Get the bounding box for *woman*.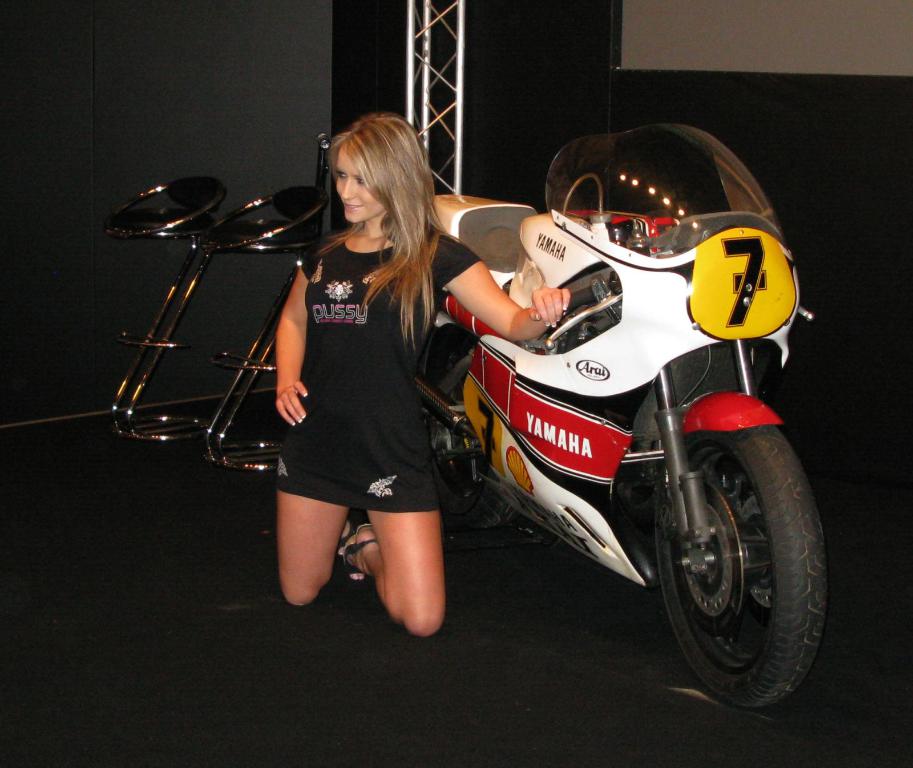
left=257, top=120, right=563, bottom=626.
